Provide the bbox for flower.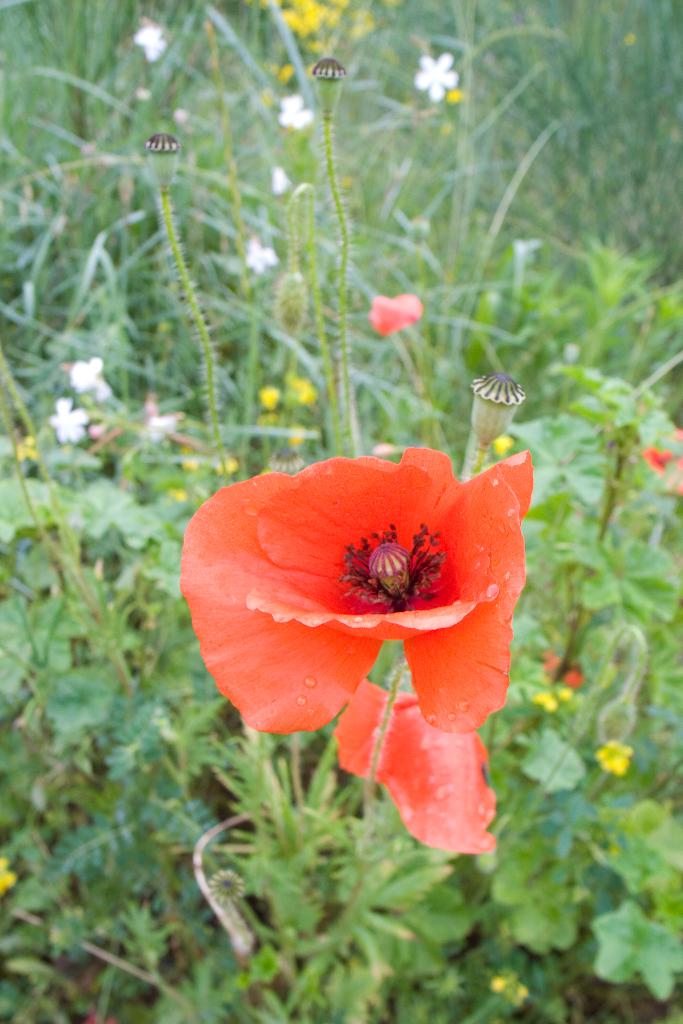
[left=645, top=447, right=664, bottom=477].
